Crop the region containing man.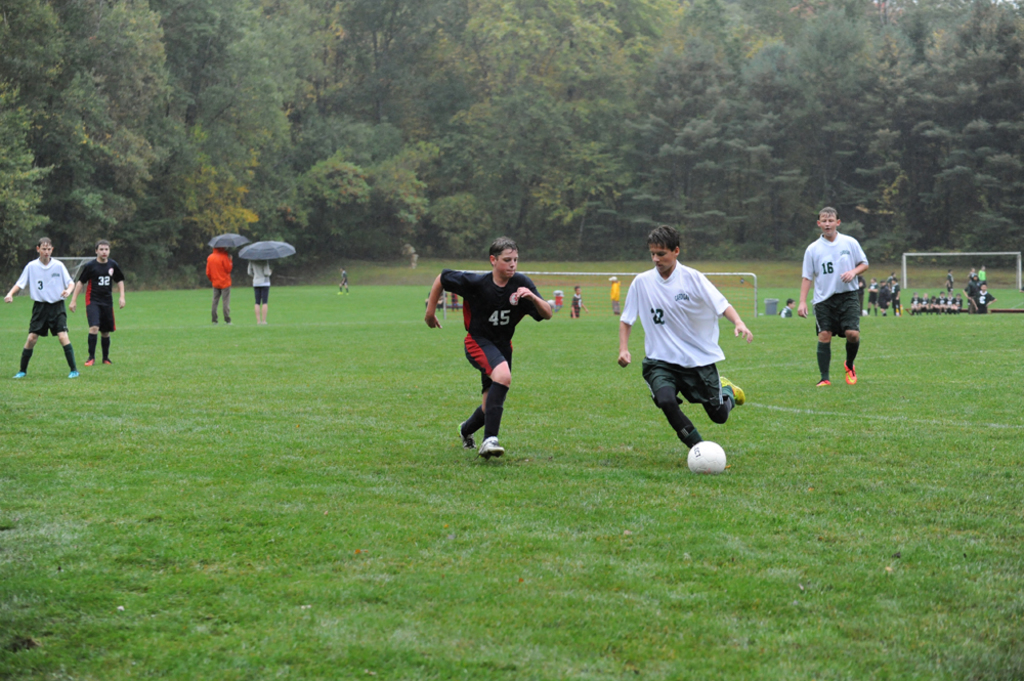
Crop region: (left=797, top=207, right=868, bottom=385).
